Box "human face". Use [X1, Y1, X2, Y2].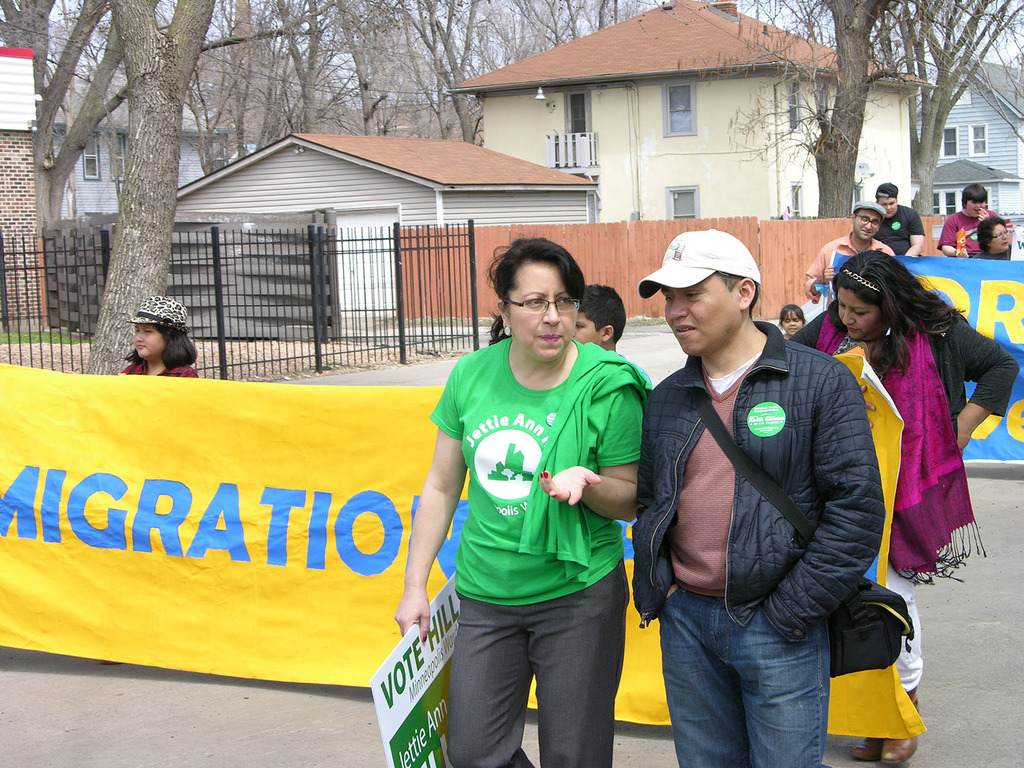
[983, 220, 1011, 253].
